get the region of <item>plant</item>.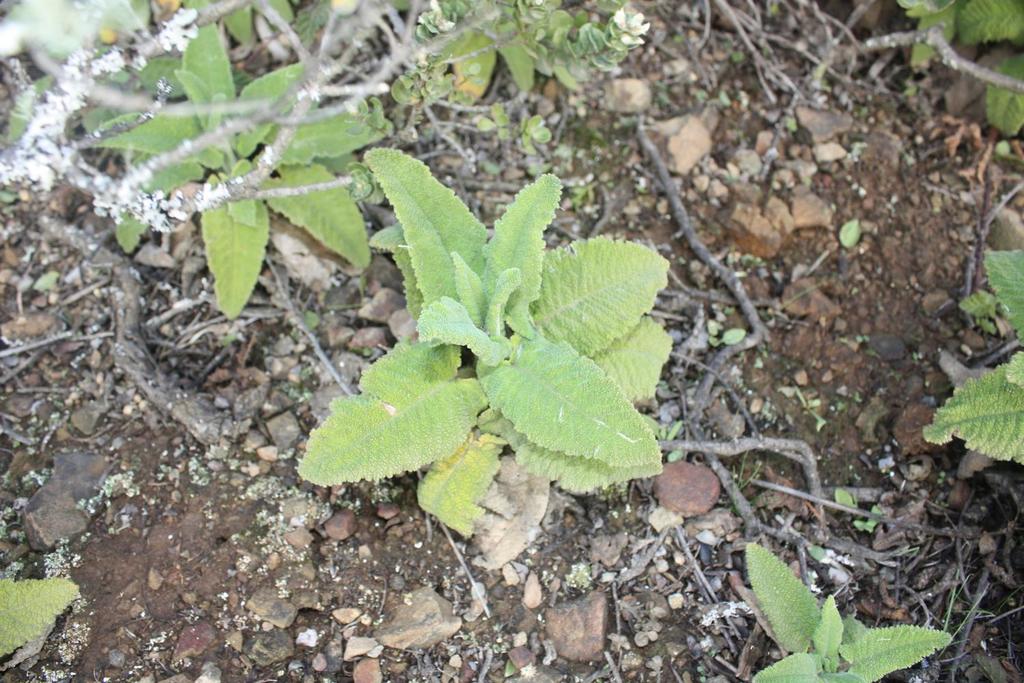
crop(737, 541, 950, 682).
